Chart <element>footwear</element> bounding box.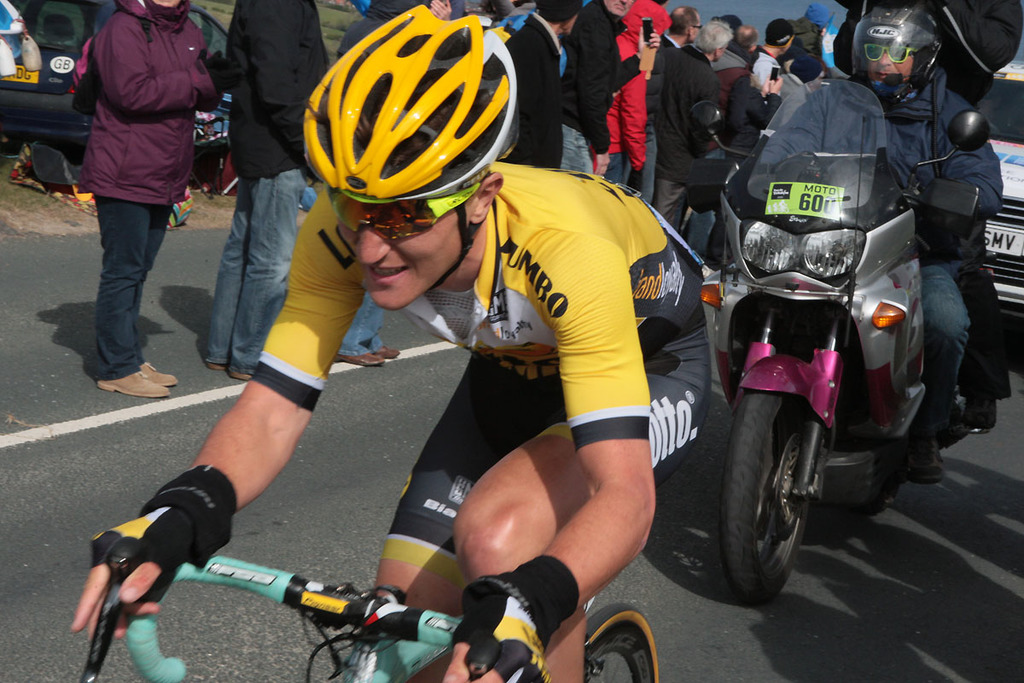
Charted: box(96, 371, 172, 390).
